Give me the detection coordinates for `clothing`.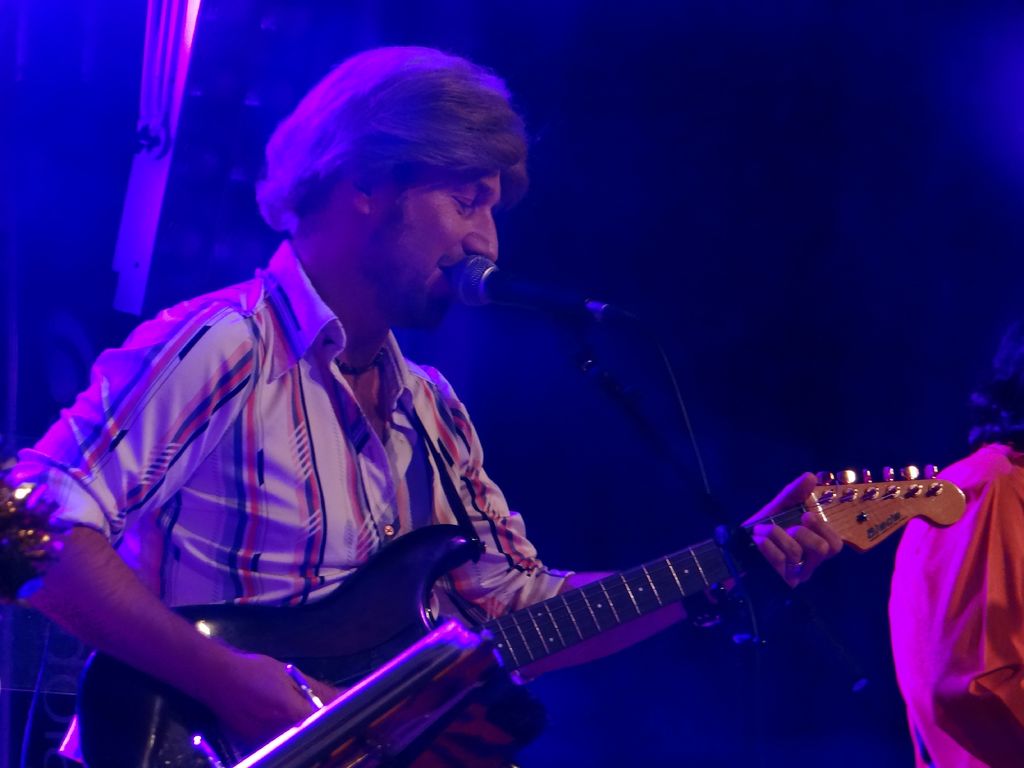
[882, 440, 1023, 767].
